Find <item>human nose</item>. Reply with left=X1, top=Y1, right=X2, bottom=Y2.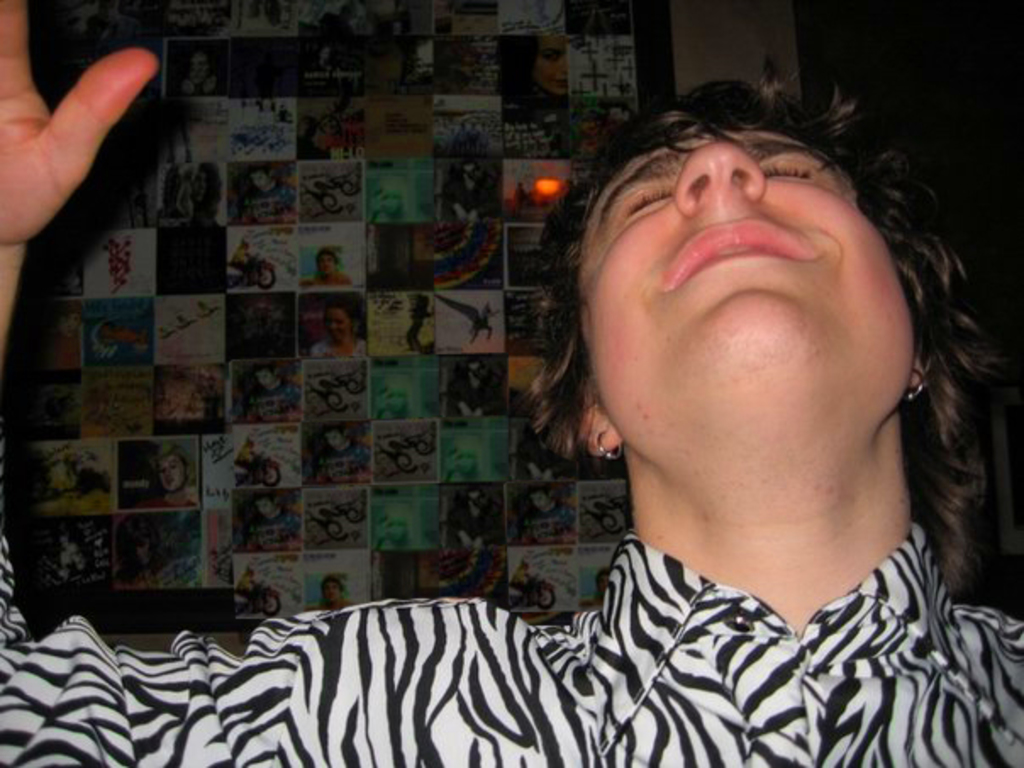
left=675, top=144, right=770, bottom=217.
